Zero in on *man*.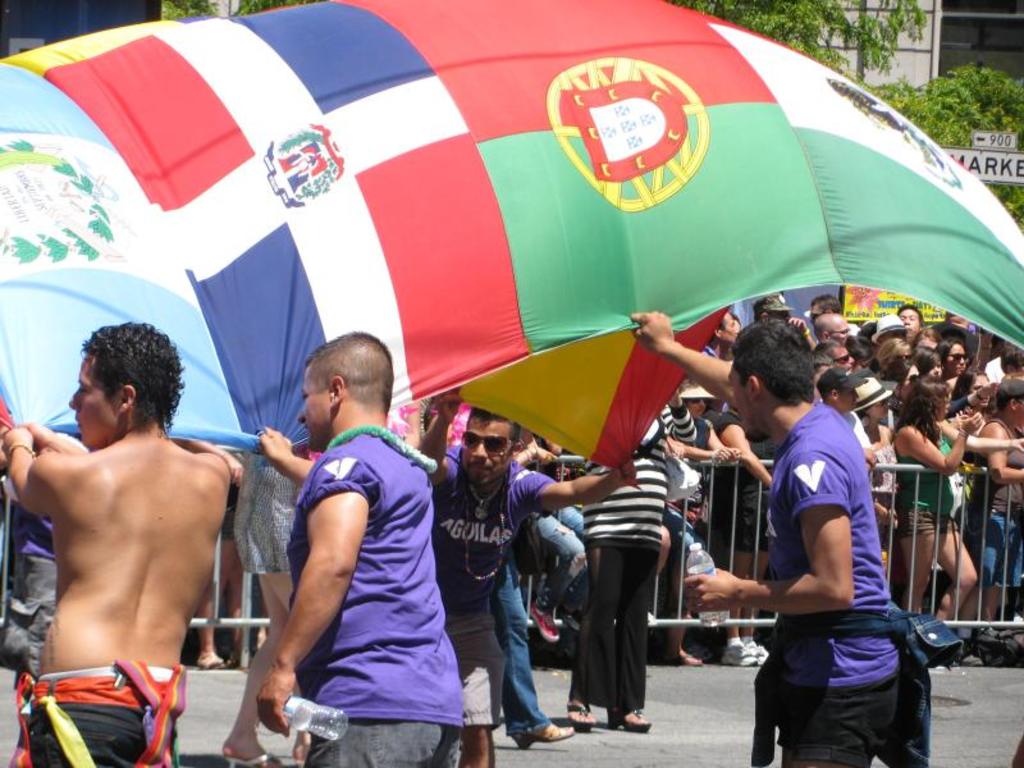
Zeroed in: 964 378 1023 657.
